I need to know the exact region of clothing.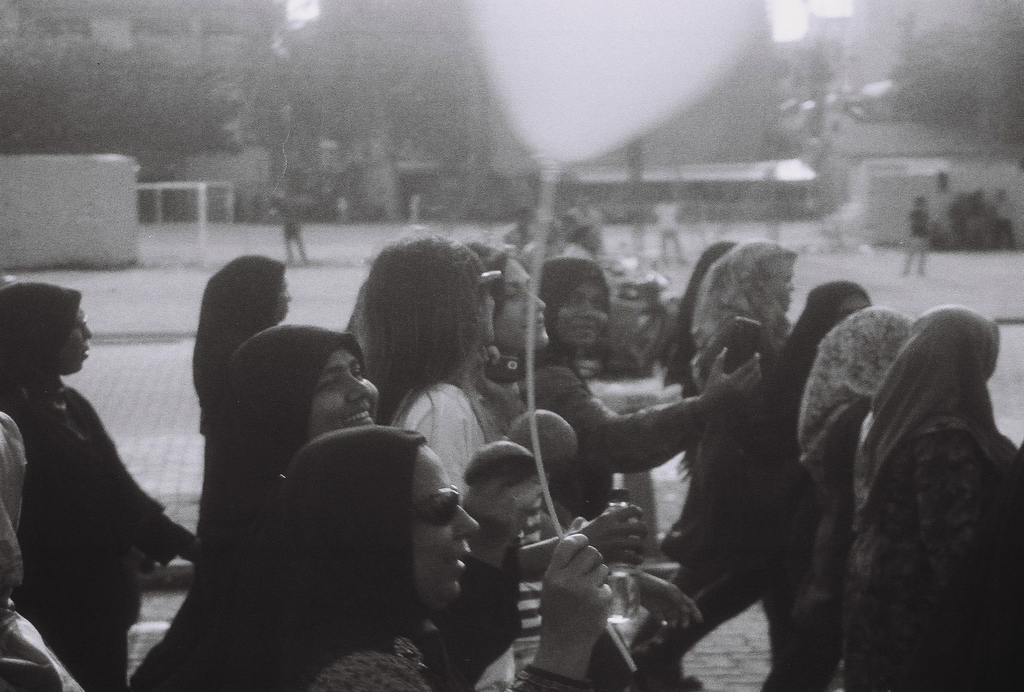
Region: select_region(691, 318, 781, 491).
